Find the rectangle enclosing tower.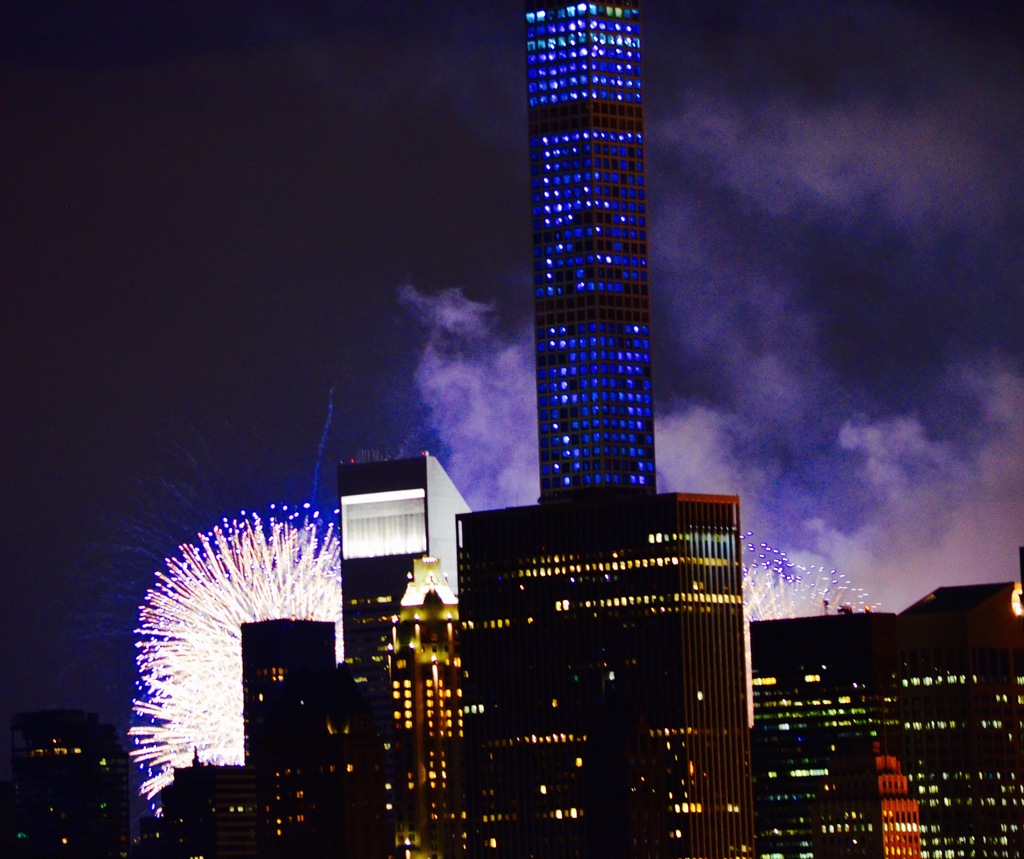
bbox=[243, 611, 343, 858].
